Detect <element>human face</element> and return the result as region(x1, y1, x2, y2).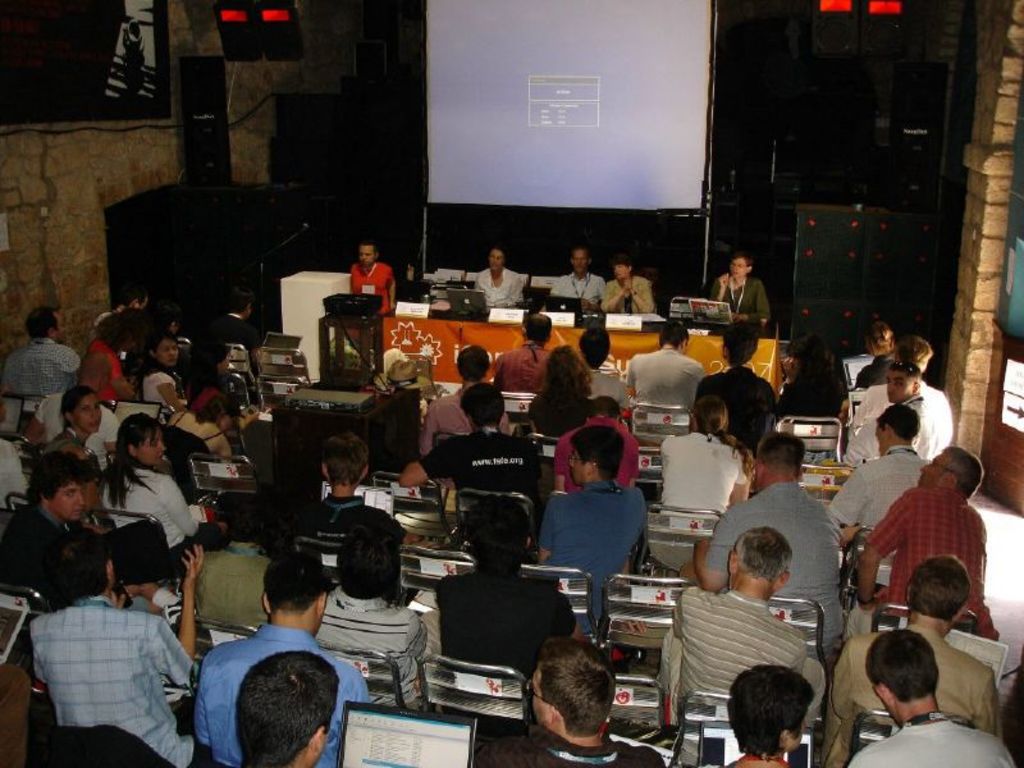
region(486, 250, 503, 278).
